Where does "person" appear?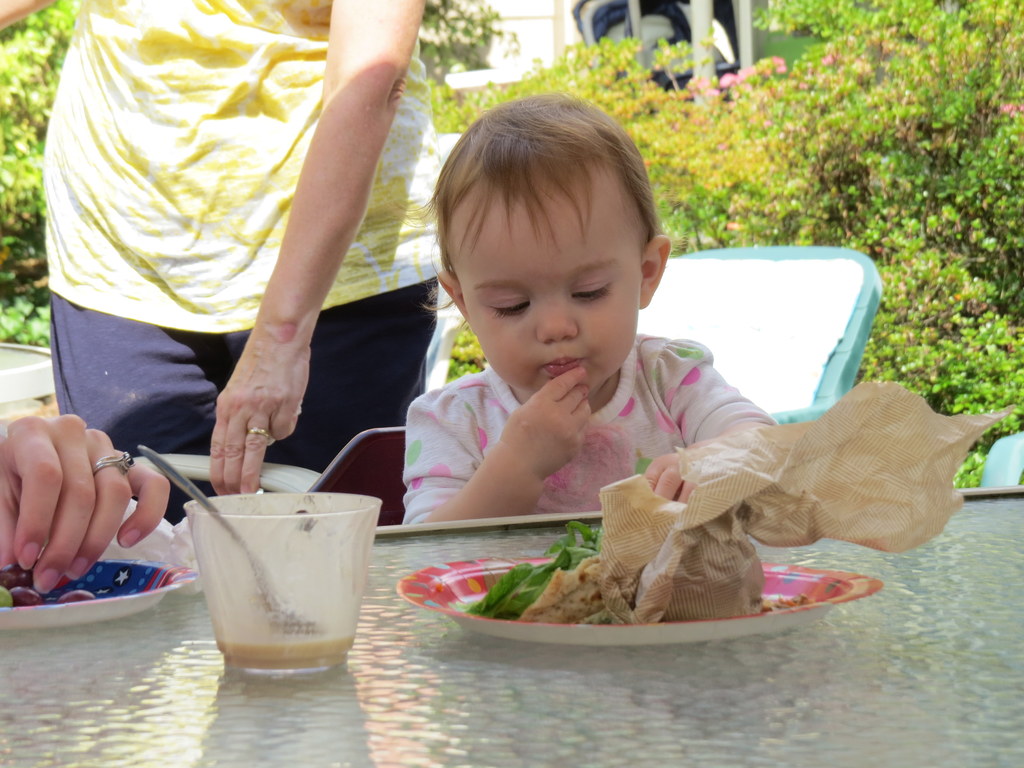
Appears at rect(0, 0, 440, 527).
